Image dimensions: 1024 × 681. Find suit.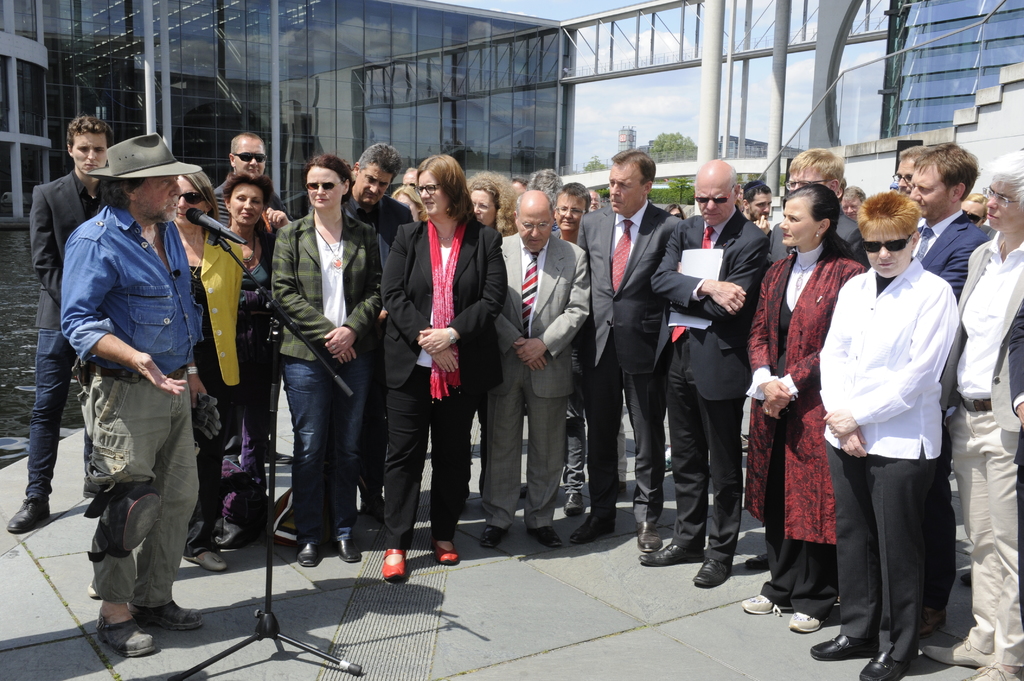
913, 208, 993, 609.
